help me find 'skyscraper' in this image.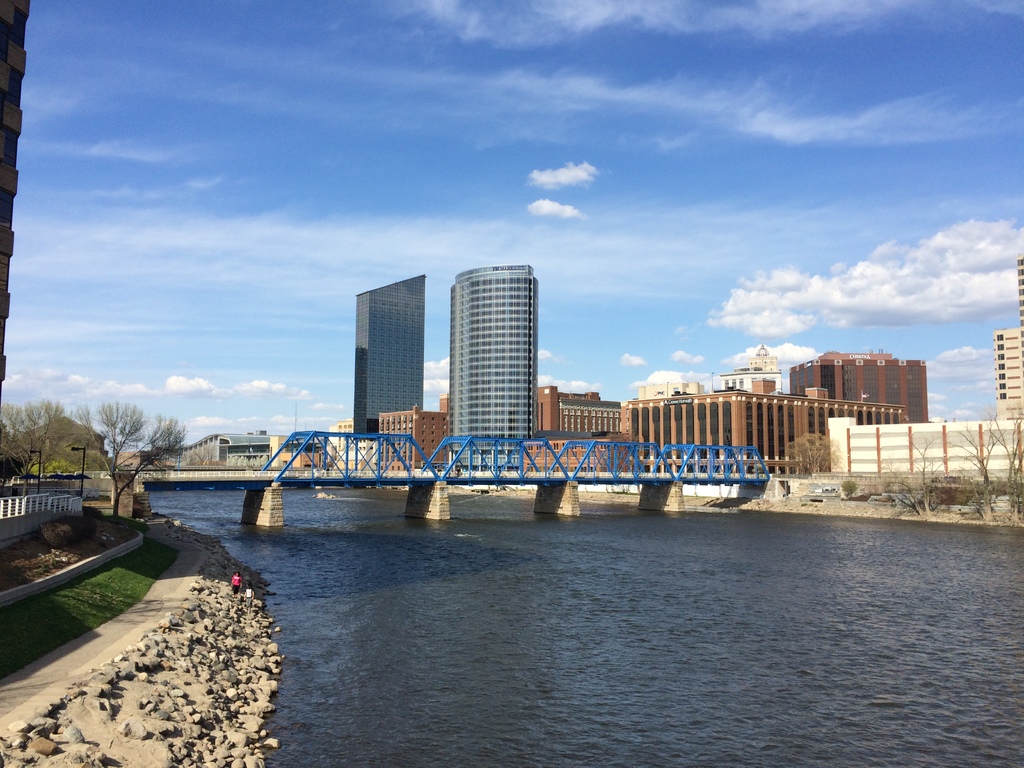
Found it: crop(371, 390, 452, 476).
